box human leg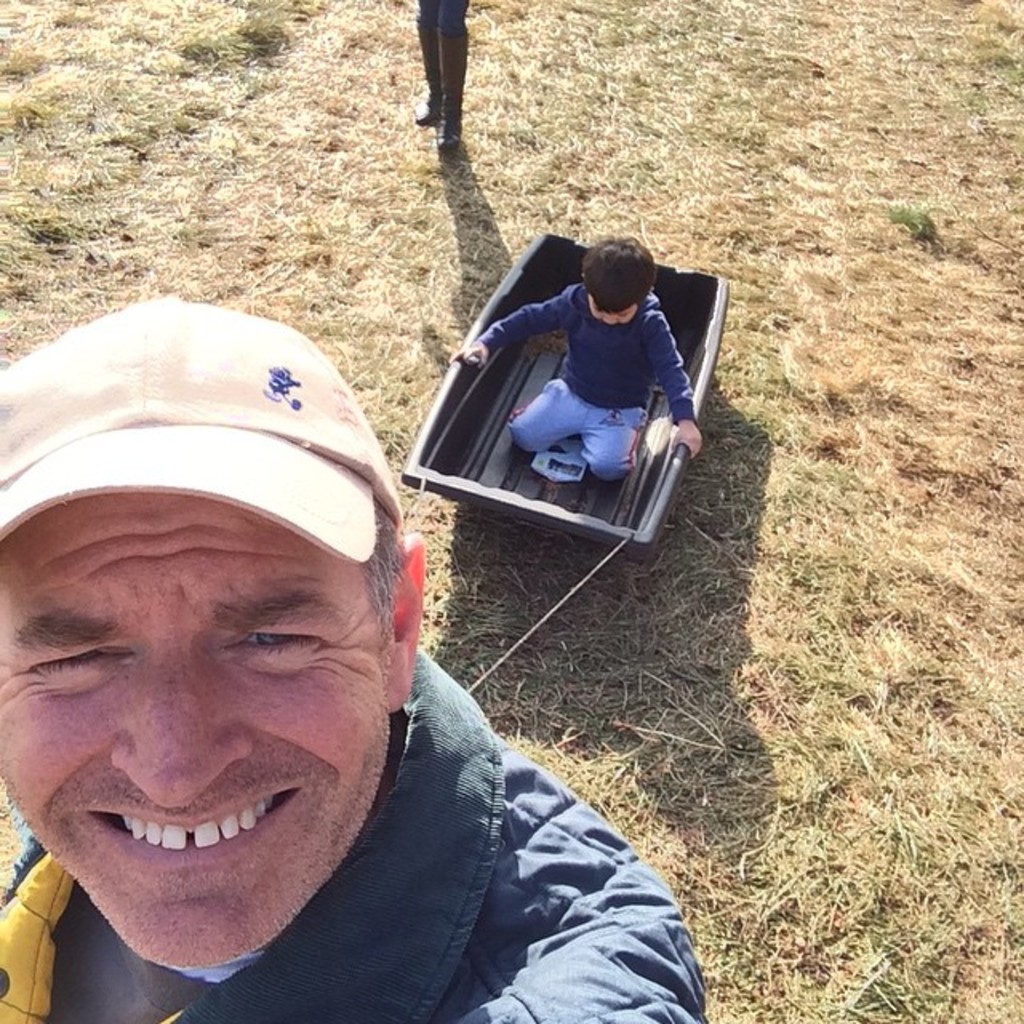
416/0/442/123
